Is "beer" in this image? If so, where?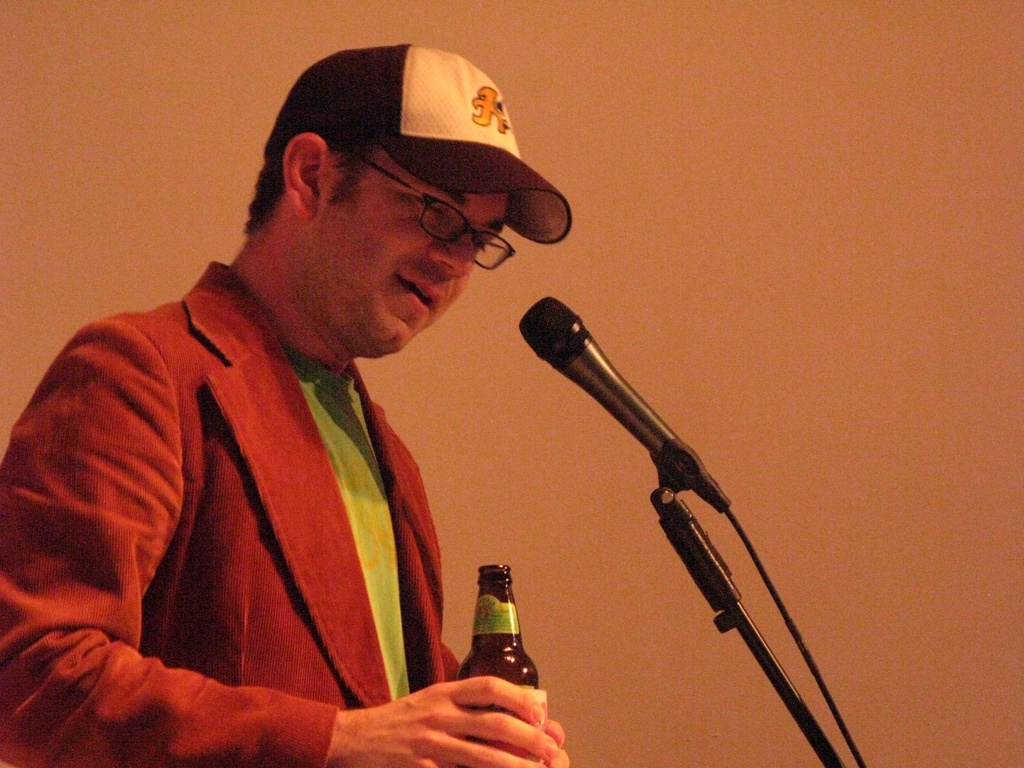
Yes, at <box>451,567,538,726</box>.
